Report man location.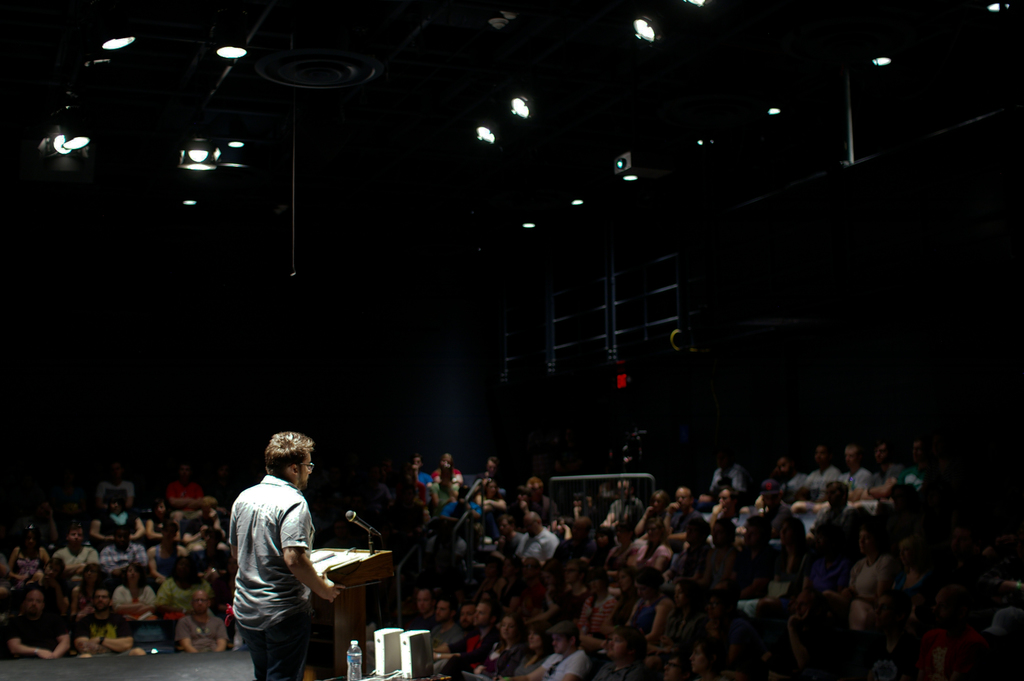
Report: bbox=(3, 593, 74, 659).
